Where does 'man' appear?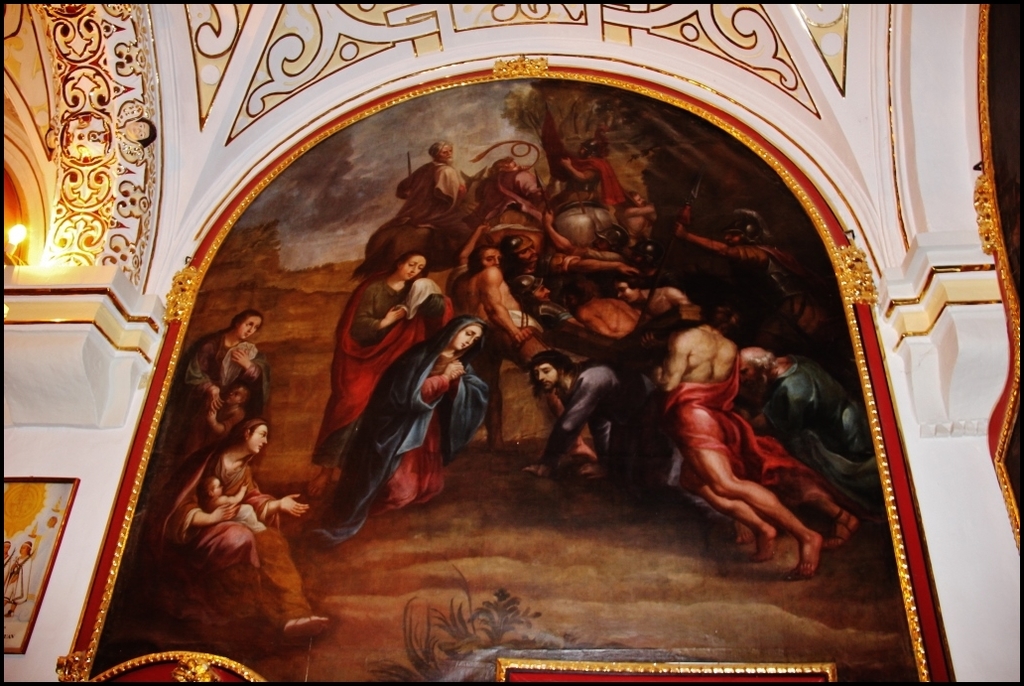
Appears at [x1=559, y1=139, x2=624, y2=215].
